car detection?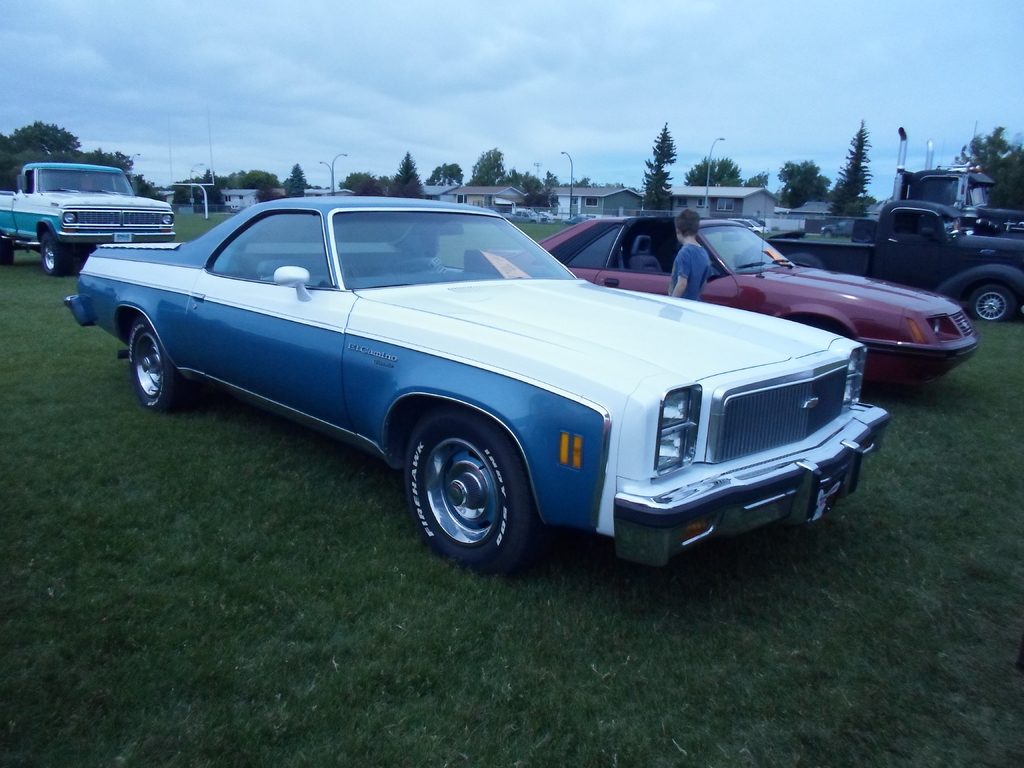
l=501, t=209, r=546, b=223
